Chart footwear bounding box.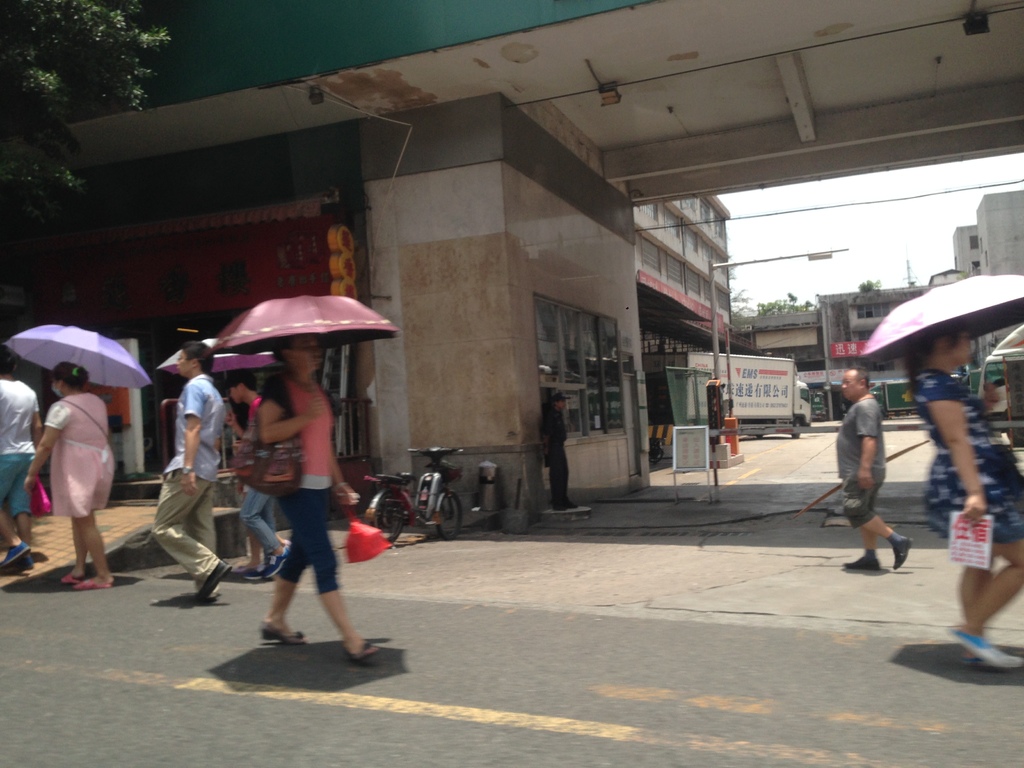
Charted: [556,499,573,506].
